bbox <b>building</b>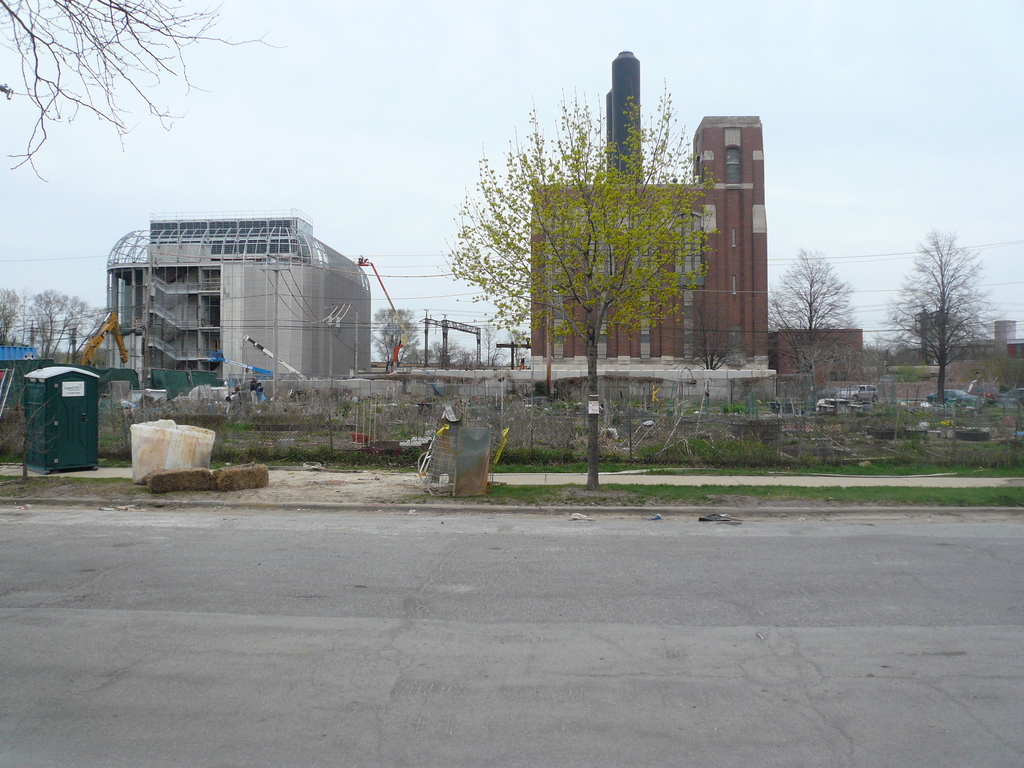
bbox(772, 327, 862, 379)
